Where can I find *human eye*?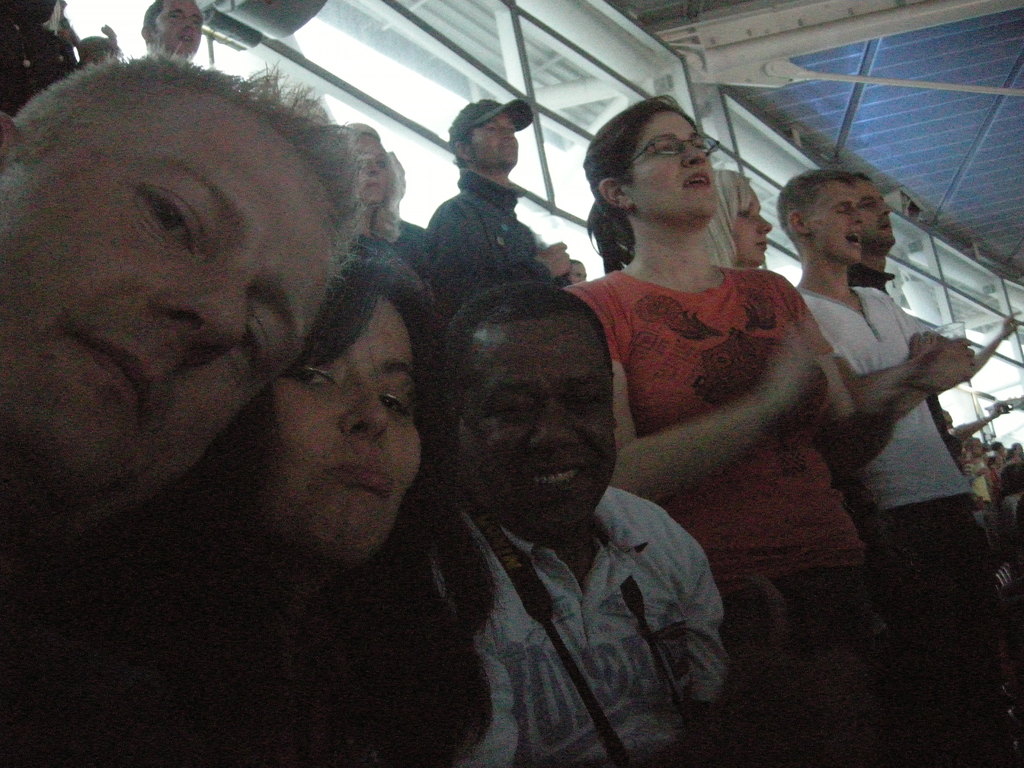
You can find it at (236,321,274,387).
